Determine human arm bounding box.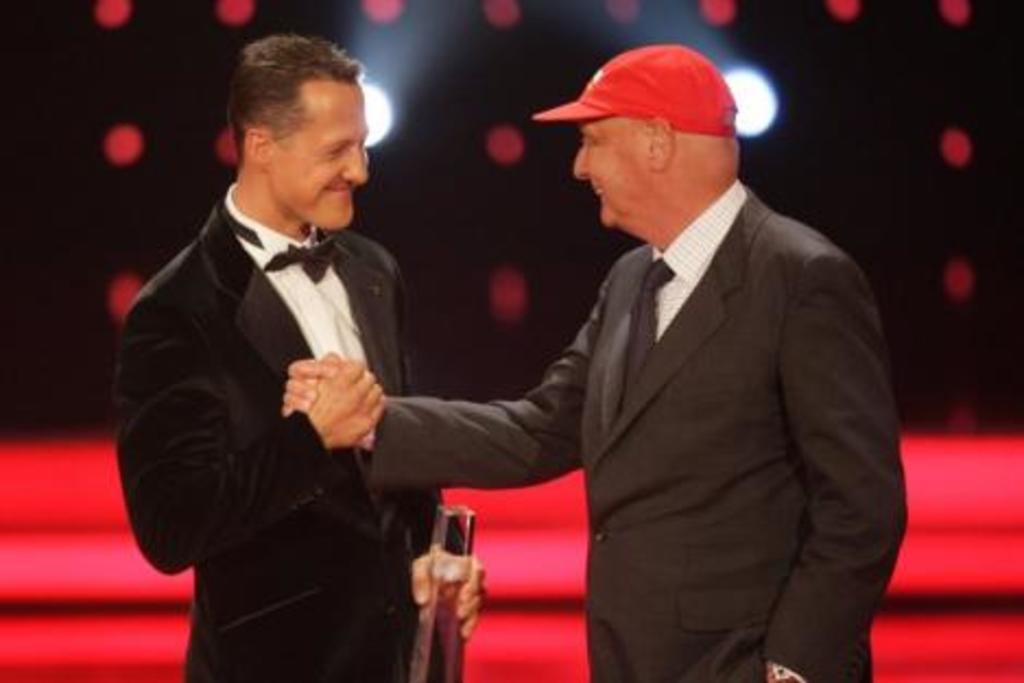
Determined: left=391, top=242, right=485, bottom=646.
